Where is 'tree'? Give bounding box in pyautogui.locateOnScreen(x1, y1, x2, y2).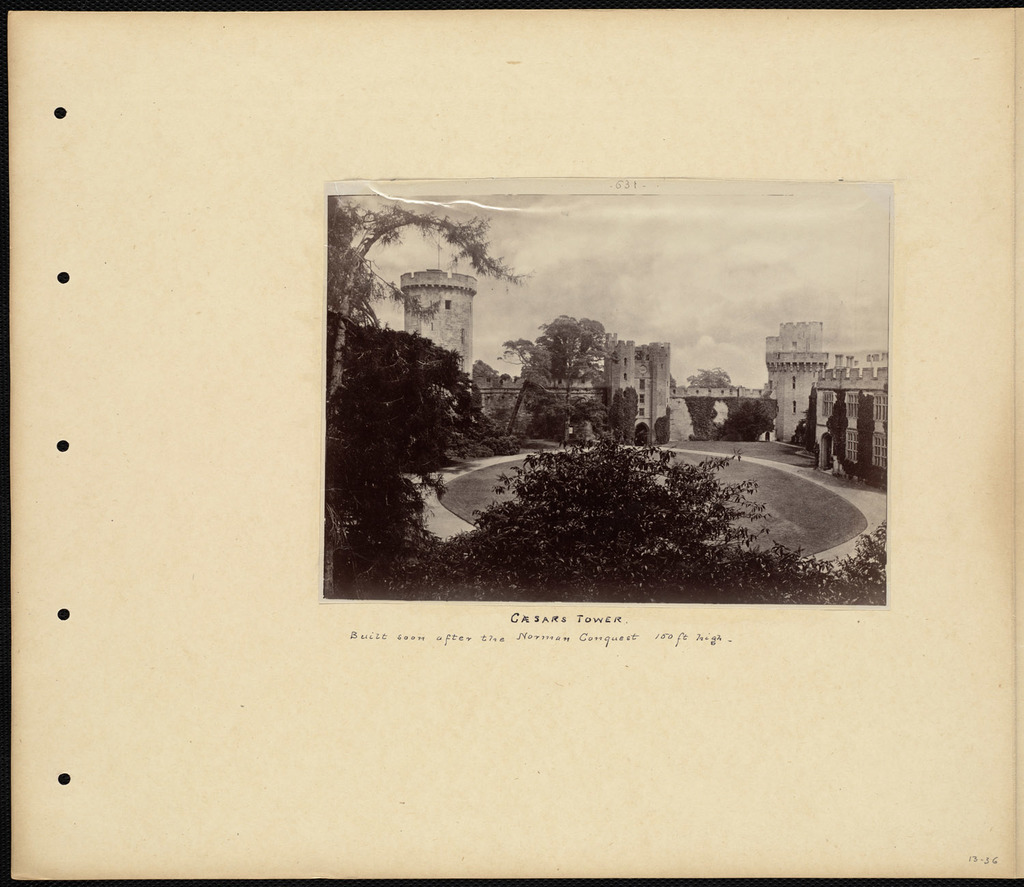
pyautogui.locateOnScreen(511, 326, 609, 433).
